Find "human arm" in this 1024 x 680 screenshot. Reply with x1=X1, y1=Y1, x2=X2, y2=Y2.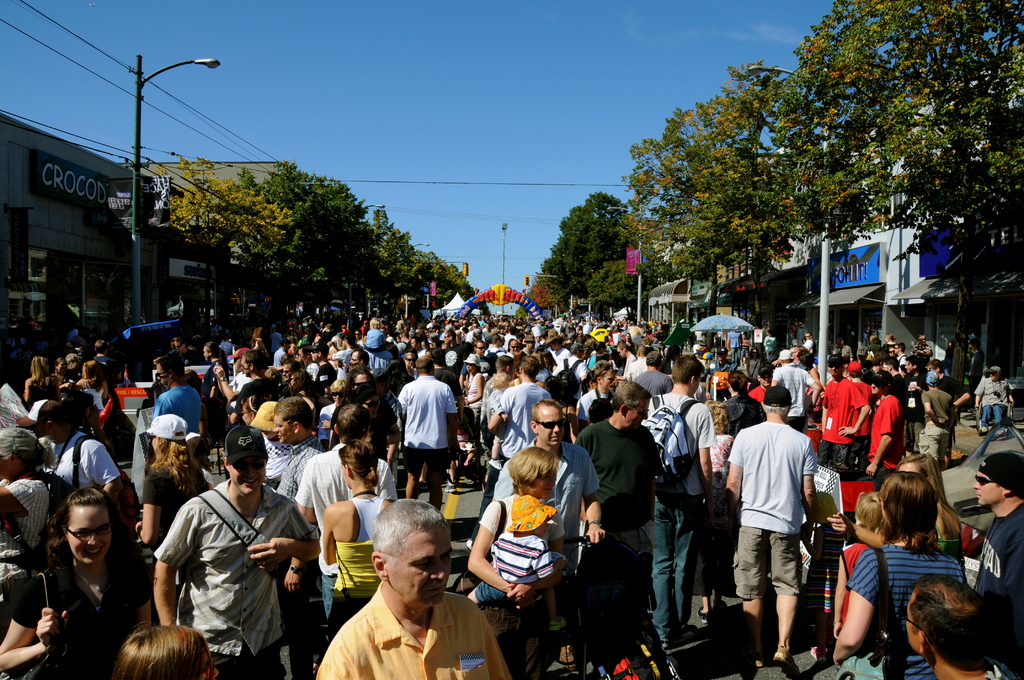
x1=828, y1=553, x2=845, y2=640.
